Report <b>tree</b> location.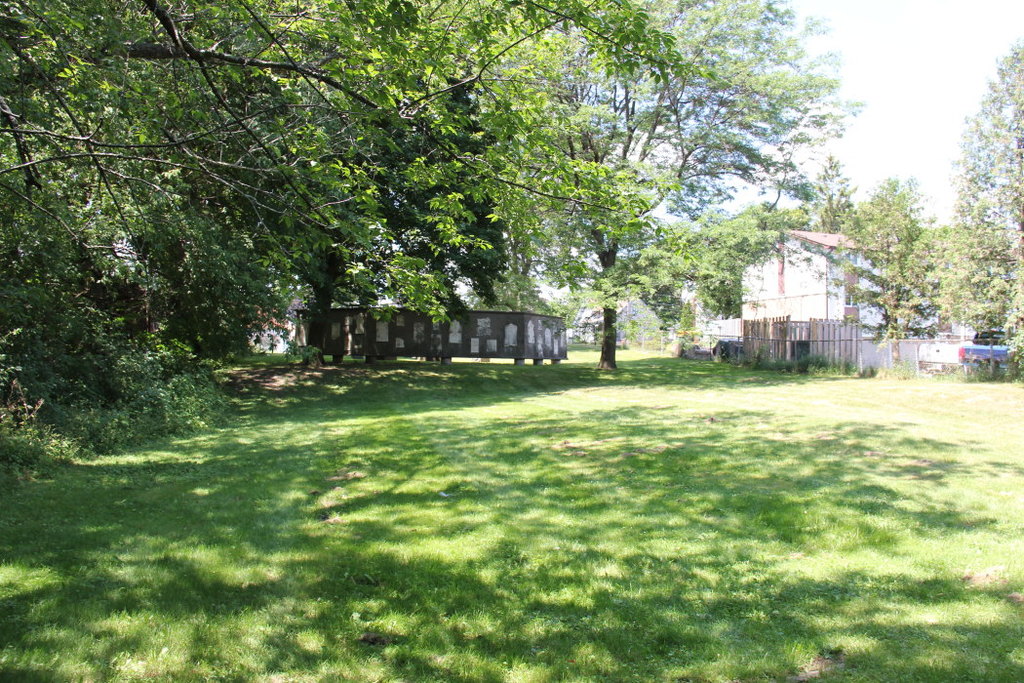
Report: left=476, top=0, right=875, bottom=379.
